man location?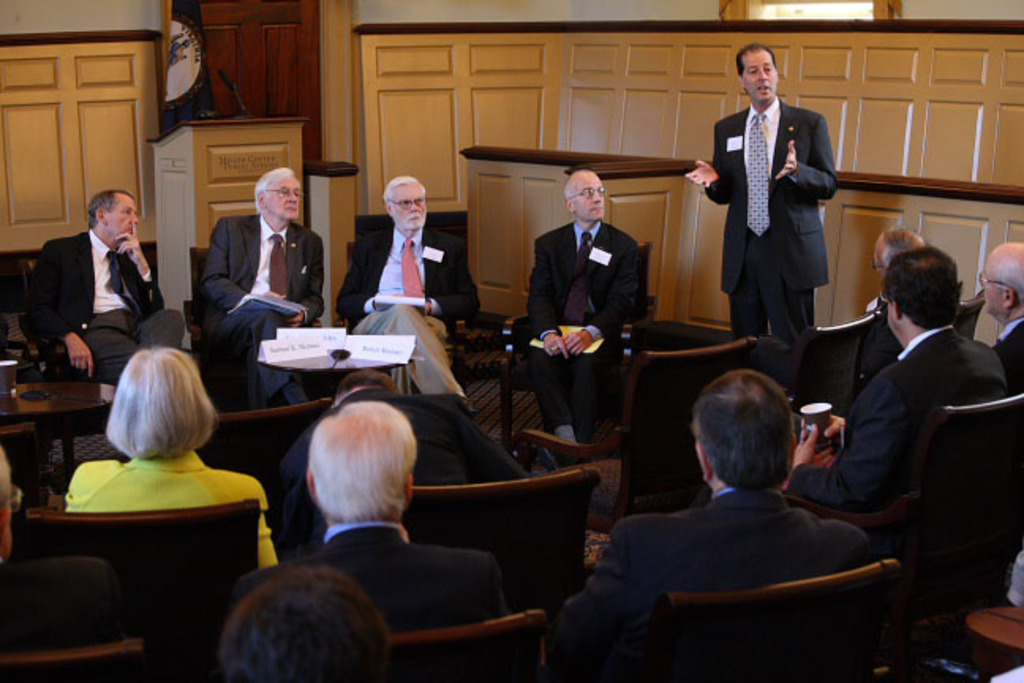
detection(330, 172, 493, 416)
